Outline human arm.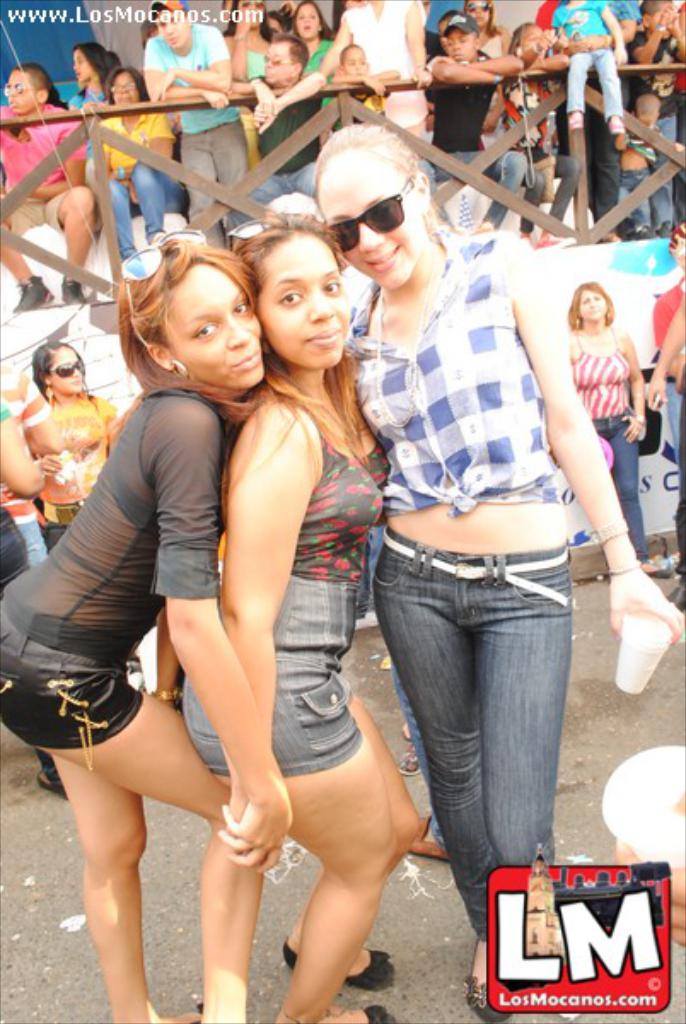
Outline: pyautogui.locateOnScreen(618, 340, 652, 452).
